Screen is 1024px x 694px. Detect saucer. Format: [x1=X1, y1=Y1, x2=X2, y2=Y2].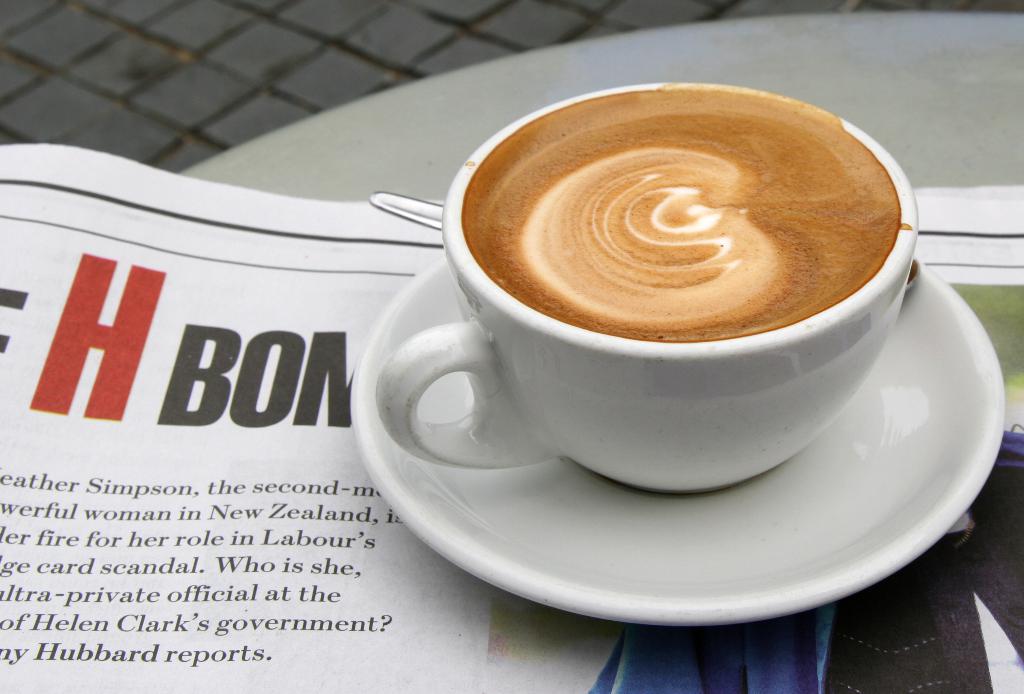
[x1=351, y1=249, x2=1005, y2=627].
